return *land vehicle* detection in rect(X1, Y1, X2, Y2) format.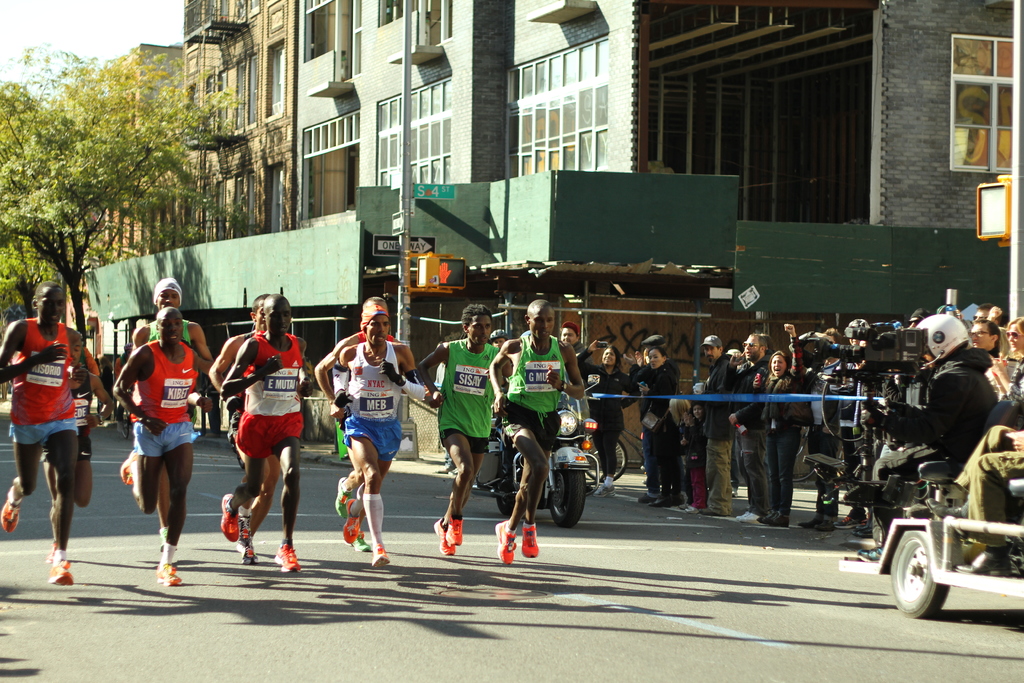
rect(838, 469, 1023, 621).
